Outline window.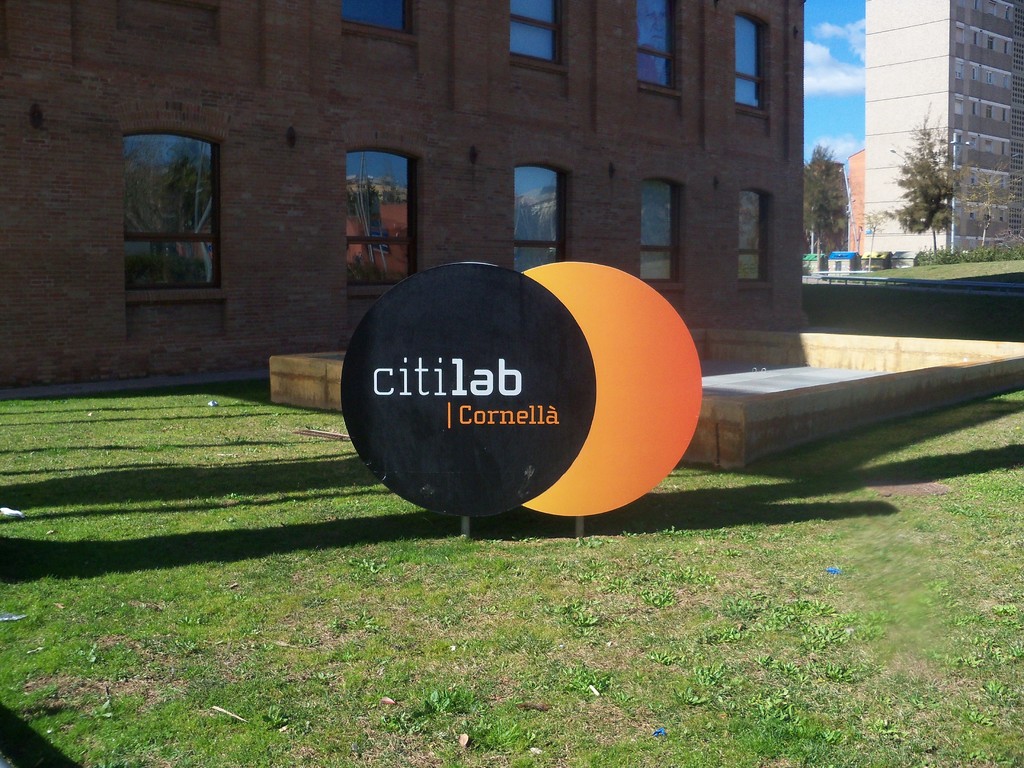
Outline: crop(953, 27, 964, 41).
